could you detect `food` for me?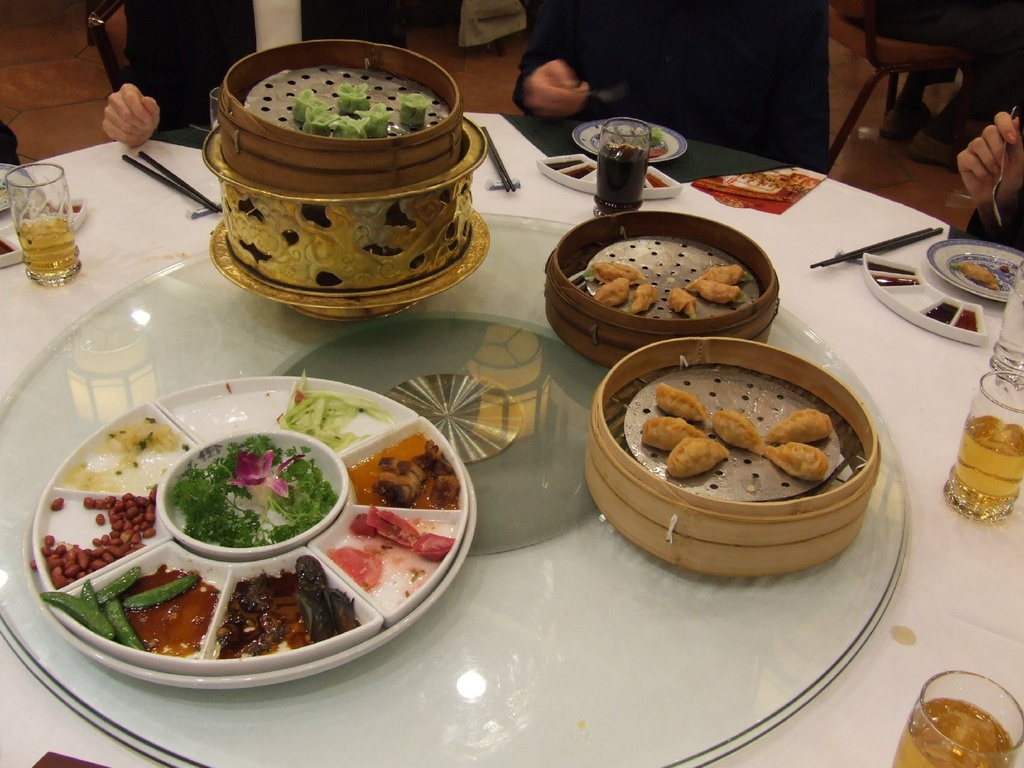
Detection result: 365,103,394,137.
